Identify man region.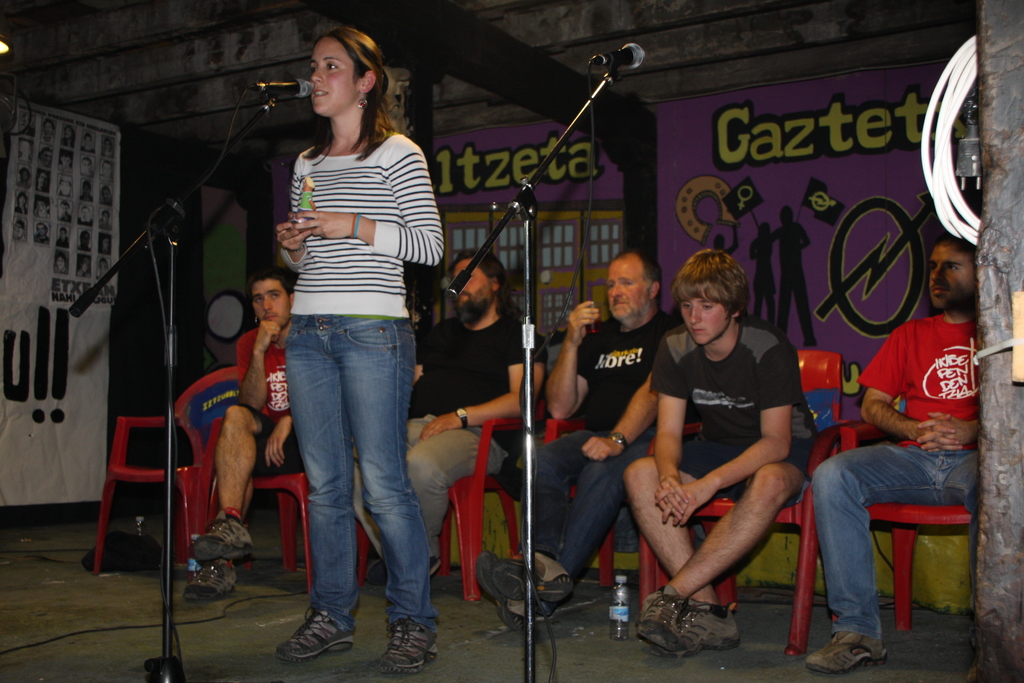
Region: (left=468, top=246, right=681, bottom=630).
